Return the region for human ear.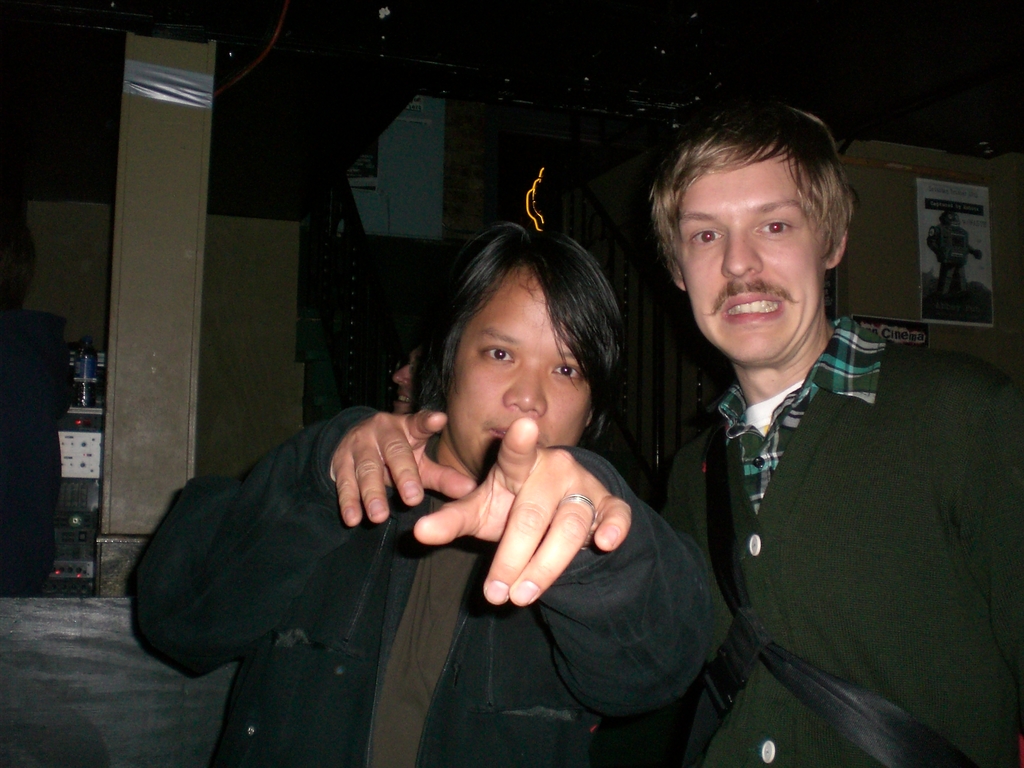
822,225,847,266.
